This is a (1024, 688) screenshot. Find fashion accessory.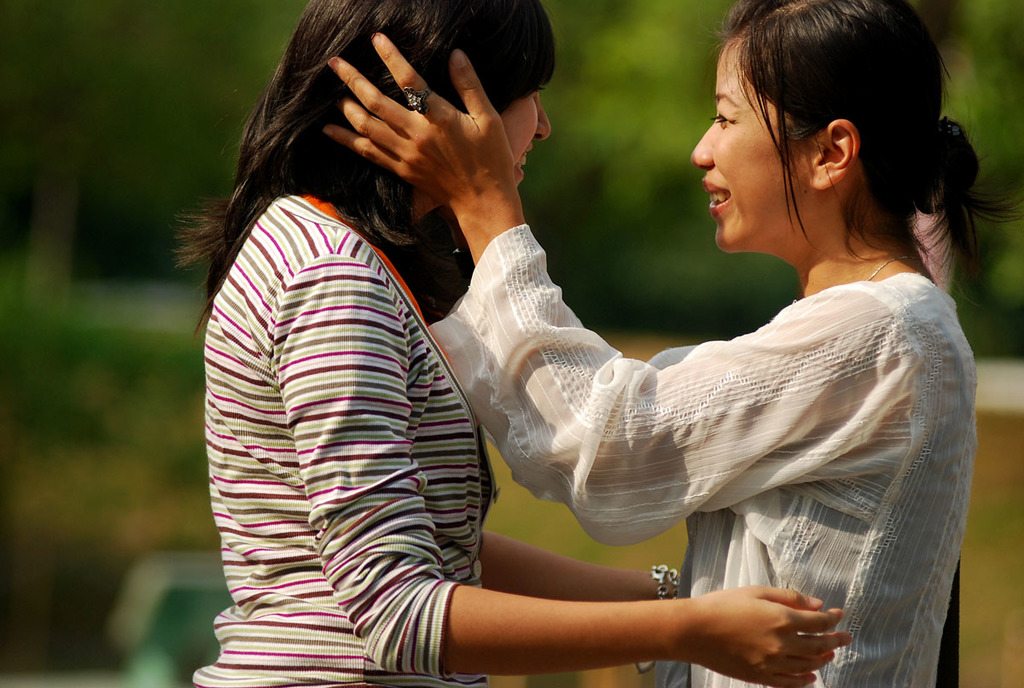
Bounding box: x1=937, y1=560, x2=962, y2=687.
